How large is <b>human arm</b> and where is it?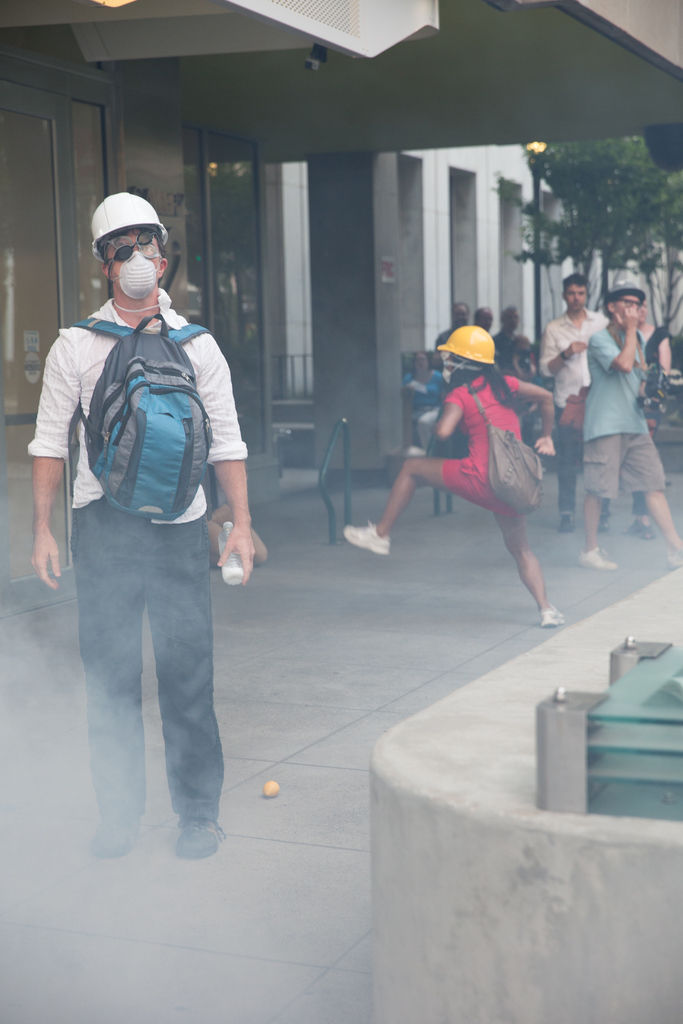
Bounding box: crop(427, 370, 444, 393).
